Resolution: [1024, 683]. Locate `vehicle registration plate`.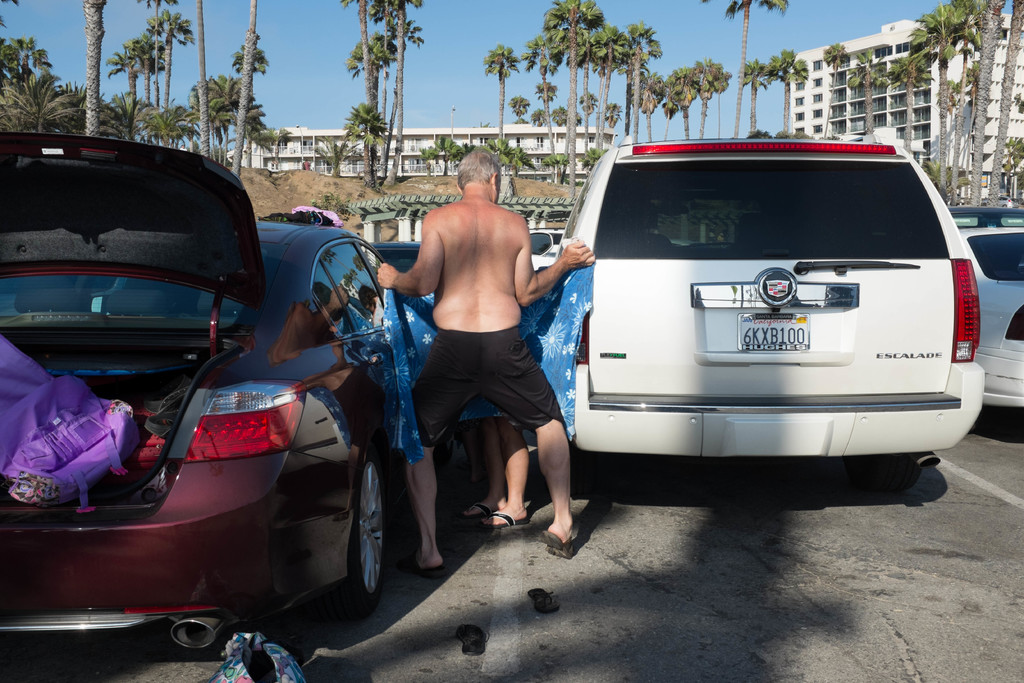
pyautogui.locateOnScreen(737, 313, 808, 356).
